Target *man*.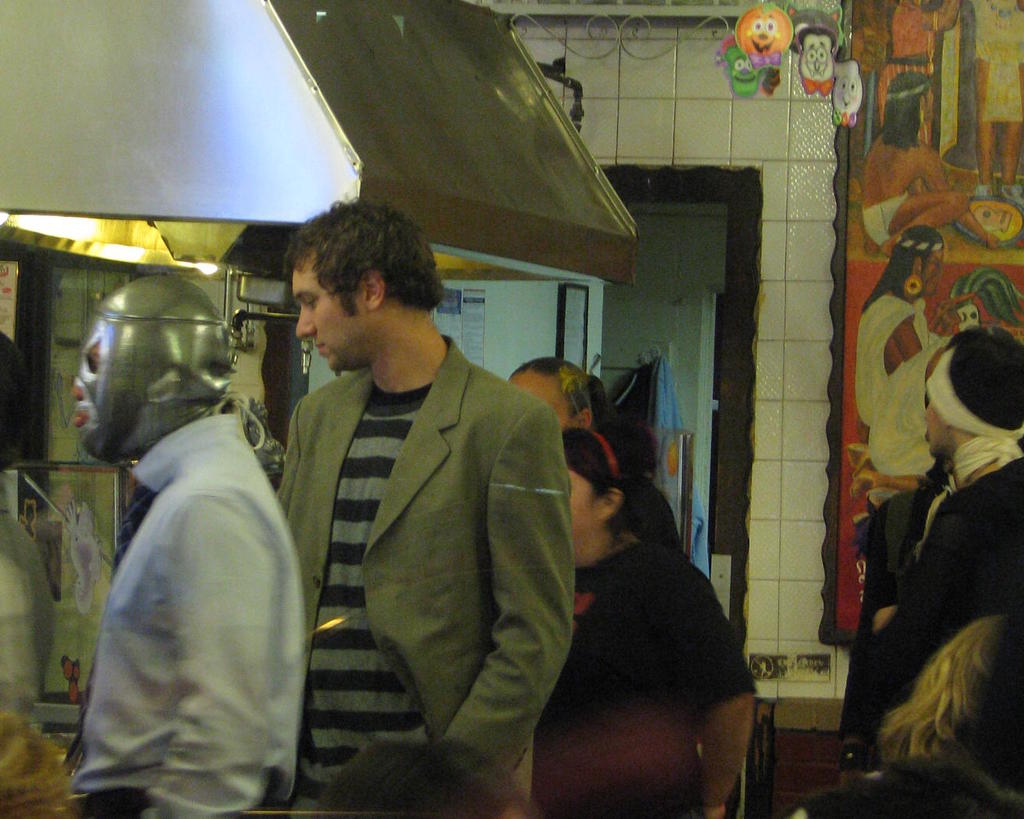
Target region: 63:274:318:818.
